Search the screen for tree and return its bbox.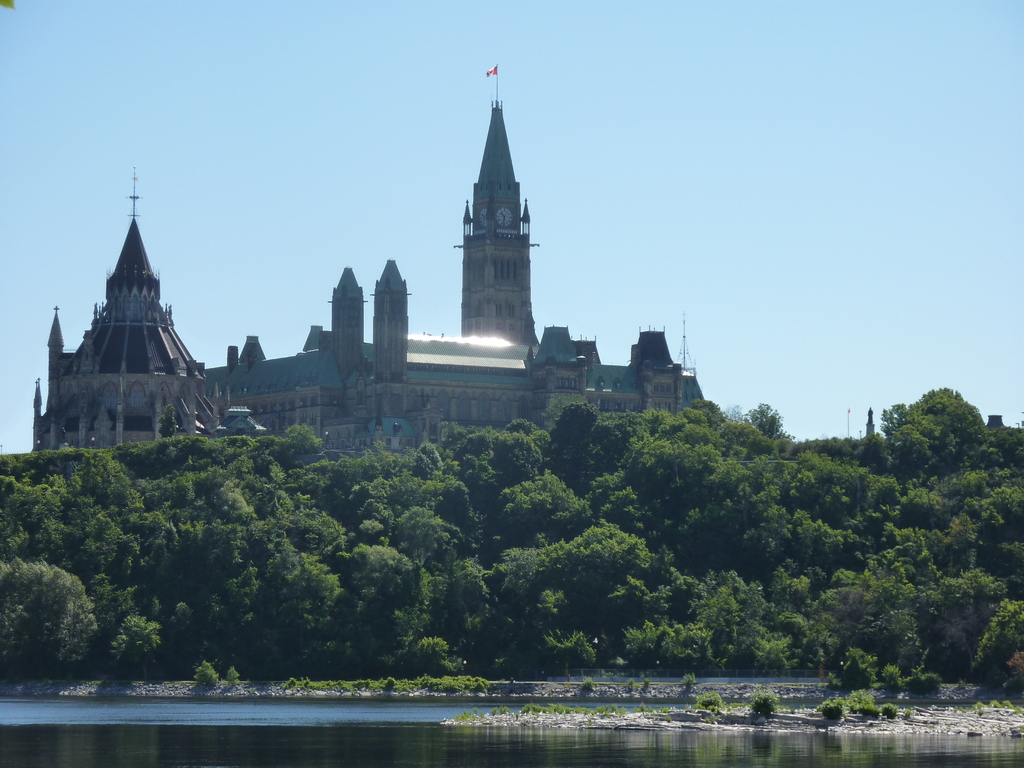
Found: 868, 378, 1000, 507.
